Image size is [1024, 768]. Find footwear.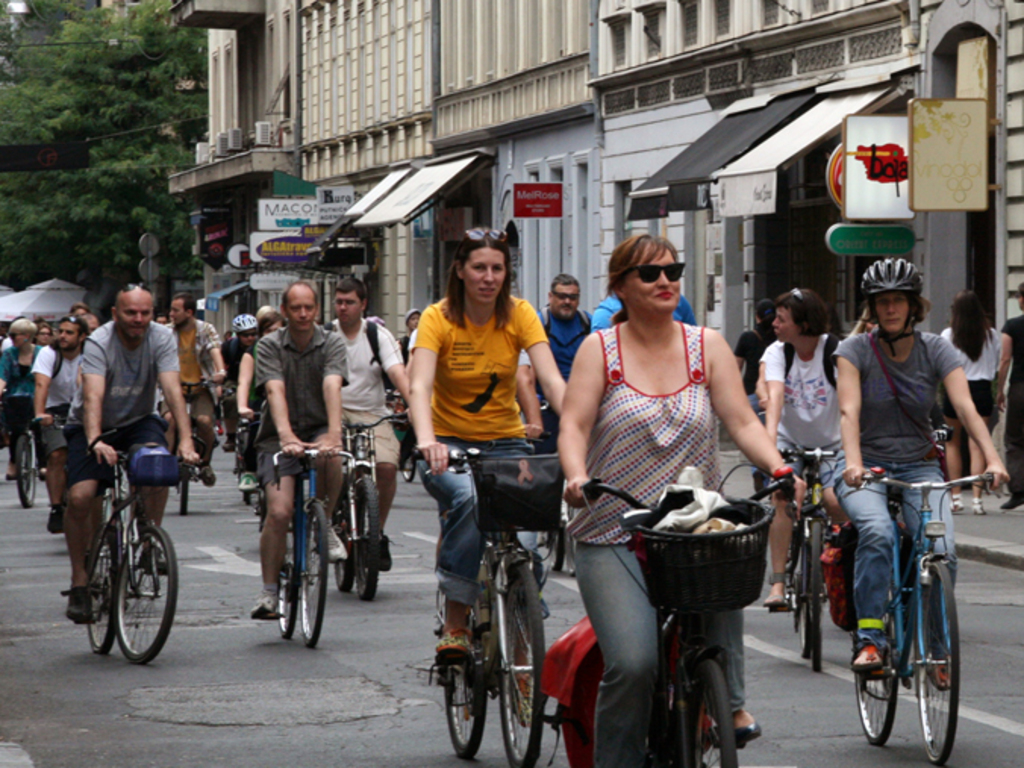
crop(194, 462, 218, 489).
